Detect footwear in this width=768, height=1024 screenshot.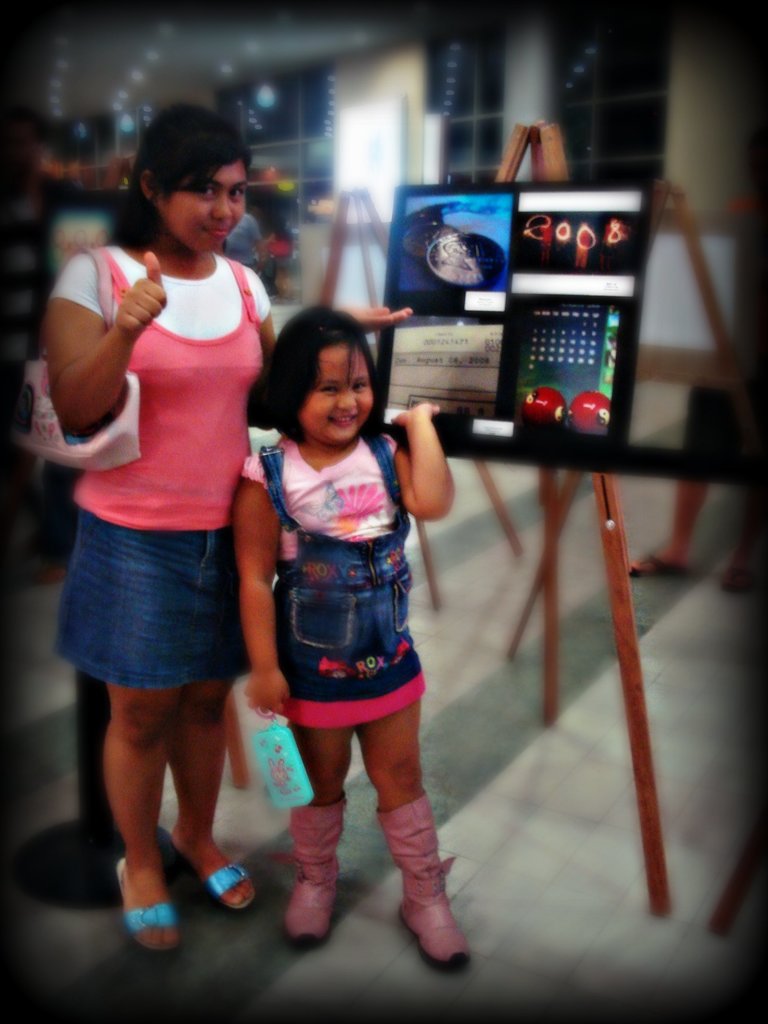
Detection: x1=386 y1=778 x2=475 y2=977.
